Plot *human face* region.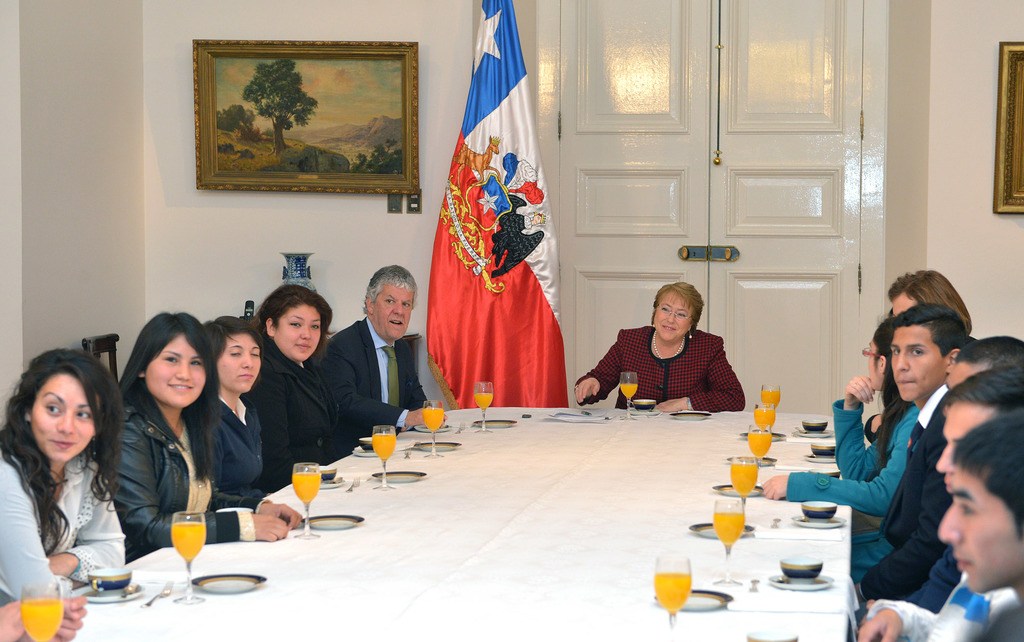
Plotted at x1=863, y1=338, x2=876, y2=389.
